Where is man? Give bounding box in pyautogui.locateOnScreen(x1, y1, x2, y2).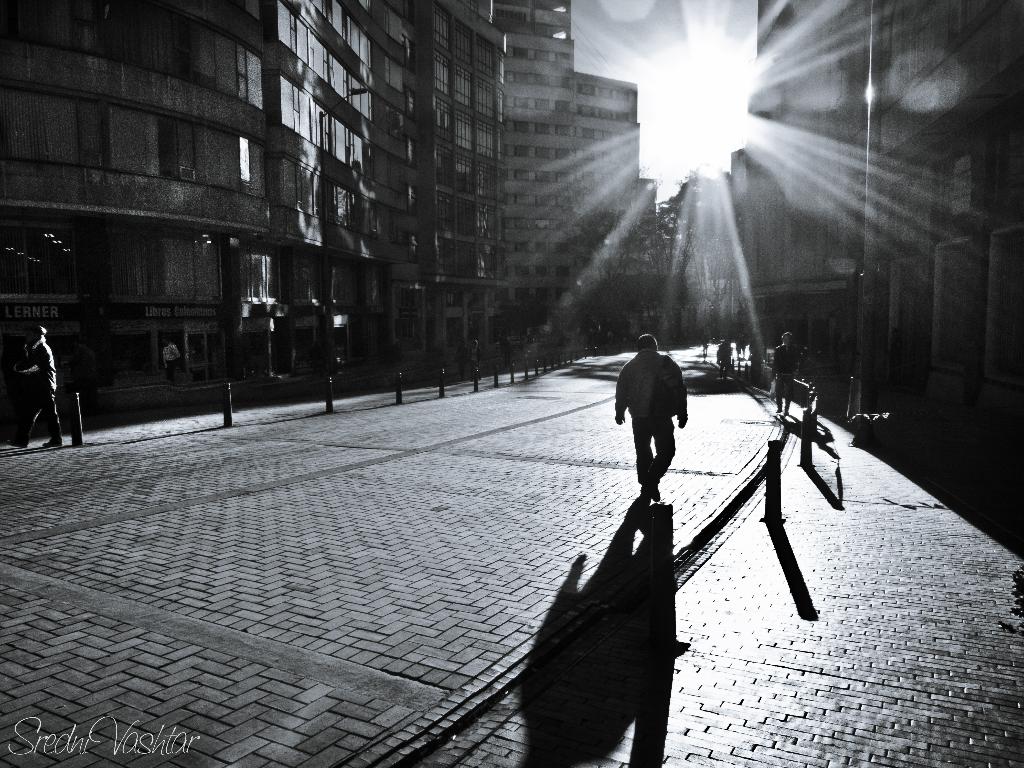
pyautogui.locateOnScreen(768, 330, 805, 417).
